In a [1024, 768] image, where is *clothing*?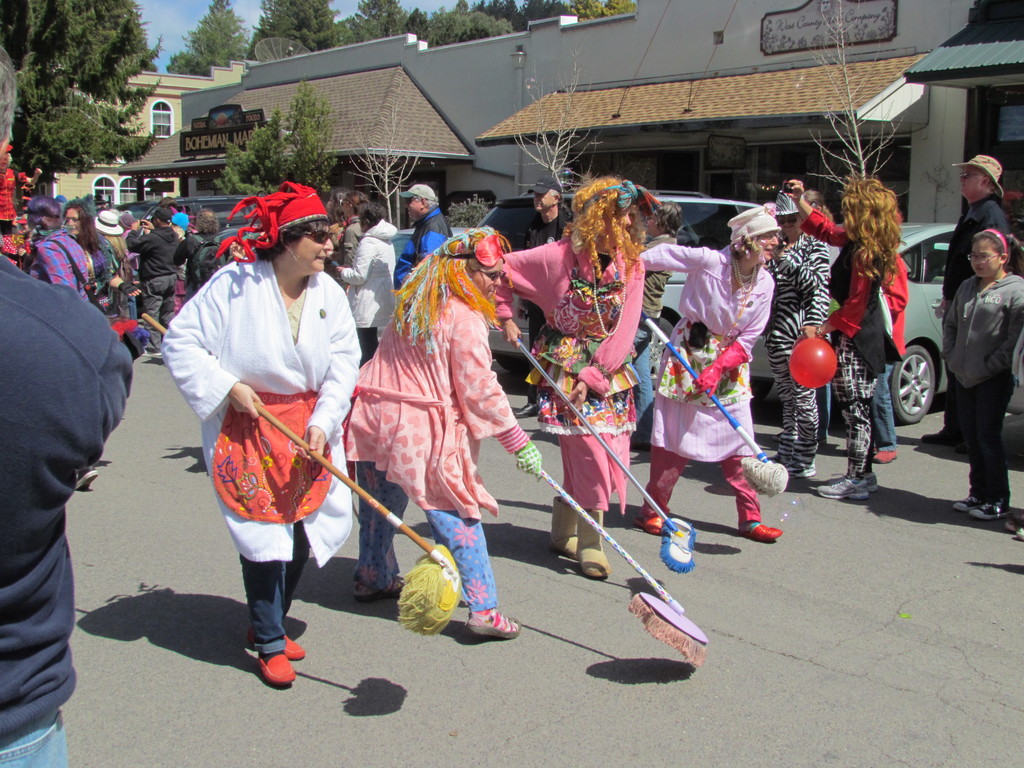
175,230,221,305.
